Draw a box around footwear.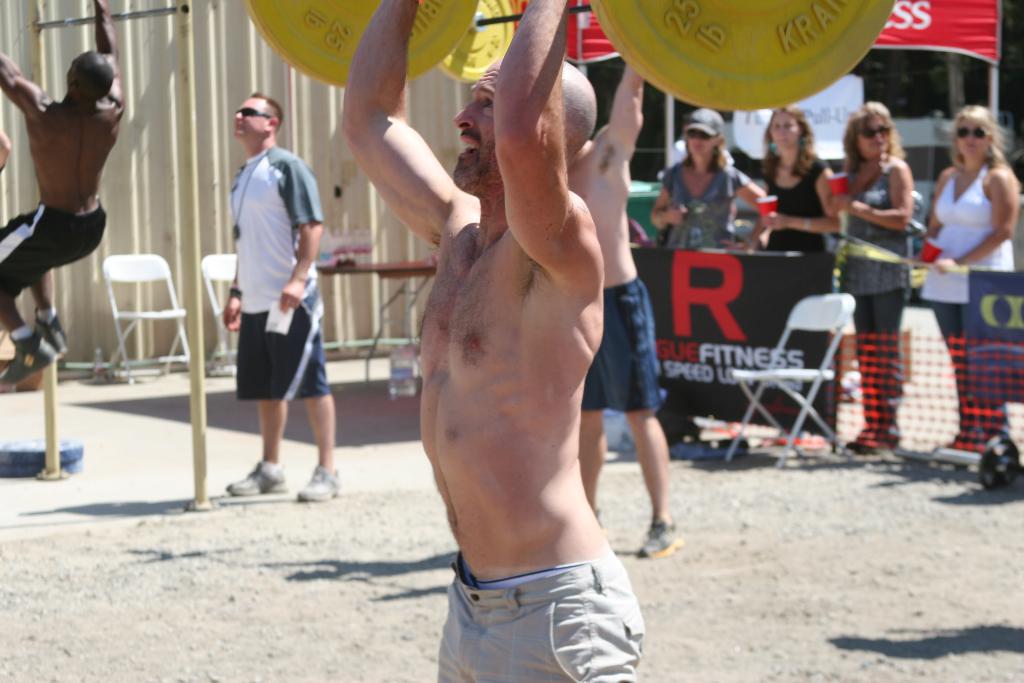
[left=0, top=331, right=60, bottom=391].
